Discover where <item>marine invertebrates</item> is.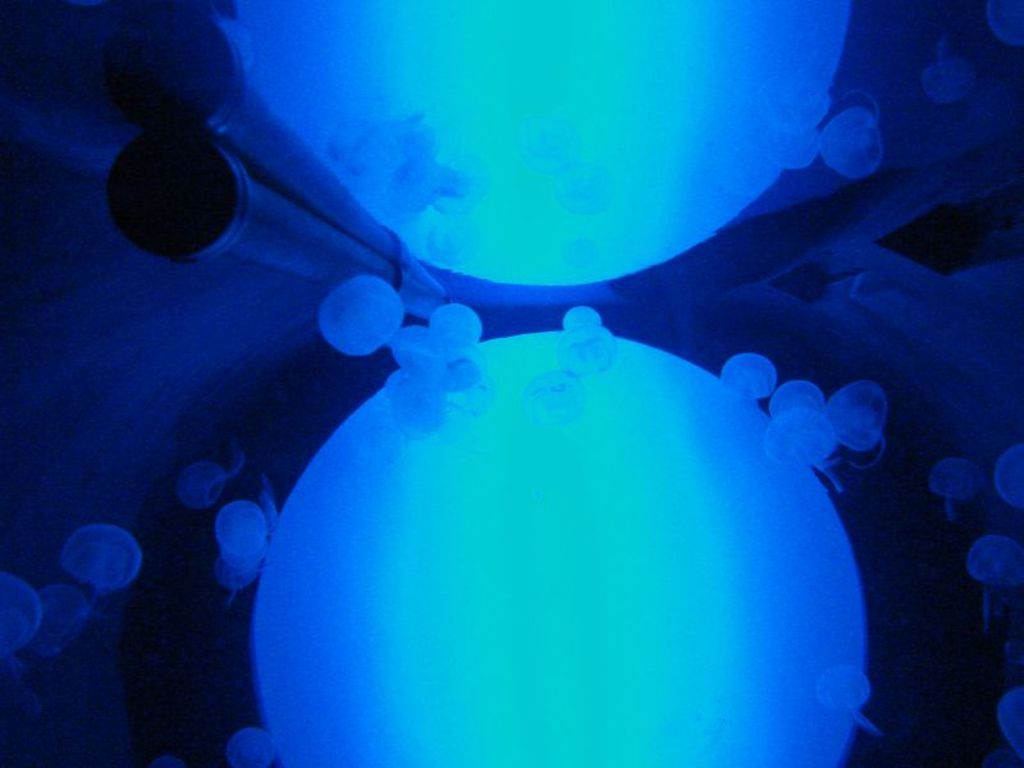
Discovered at [995, 675, 1023, 767].
